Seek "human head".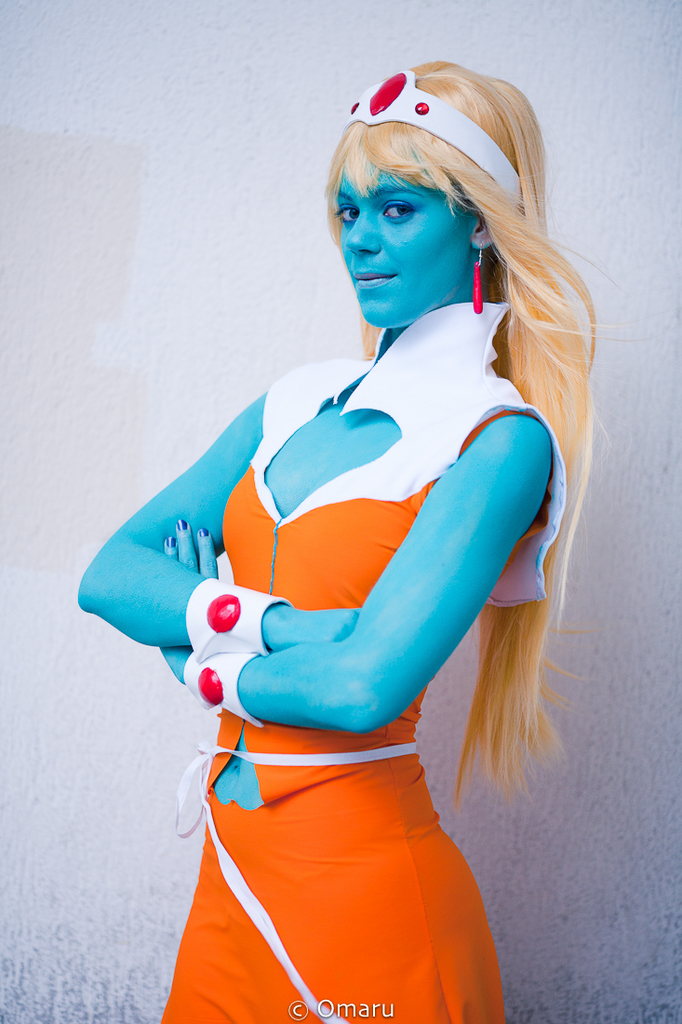
region(308, 73, 554, 324).
